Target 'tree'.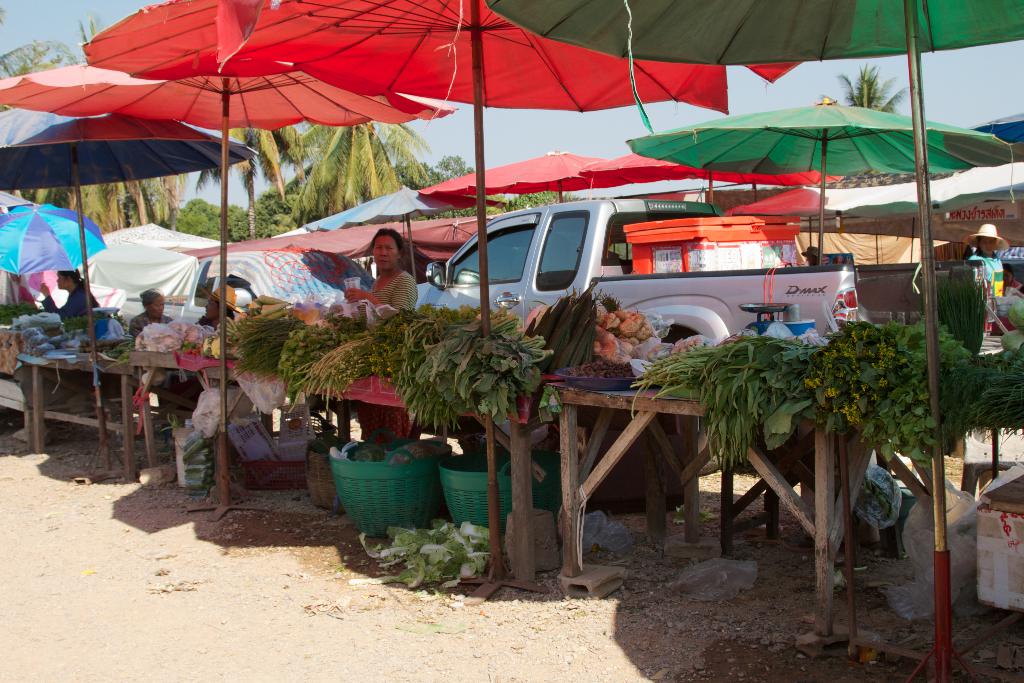
Target region: [832, 60, 916, 117].
